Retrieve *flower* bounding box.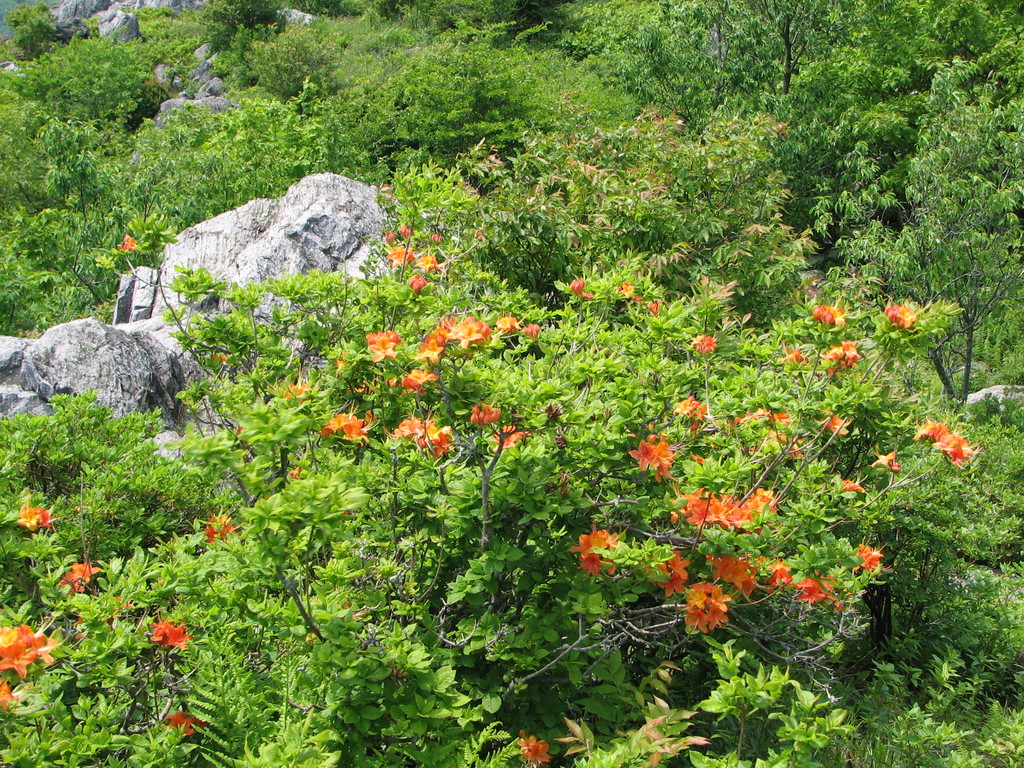
Bounding box: <bbox>365, 342, 398, 364</bbox>.
